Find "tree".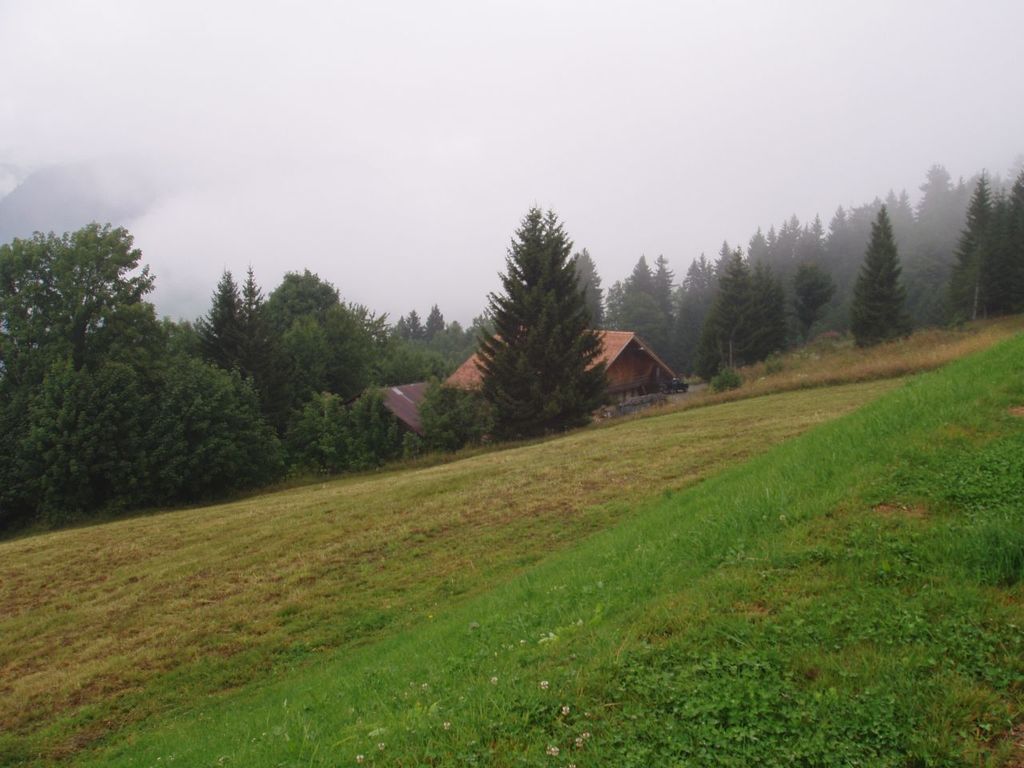
{"left": 396, "top": 342, "right": 446, "bottom": 386}.
